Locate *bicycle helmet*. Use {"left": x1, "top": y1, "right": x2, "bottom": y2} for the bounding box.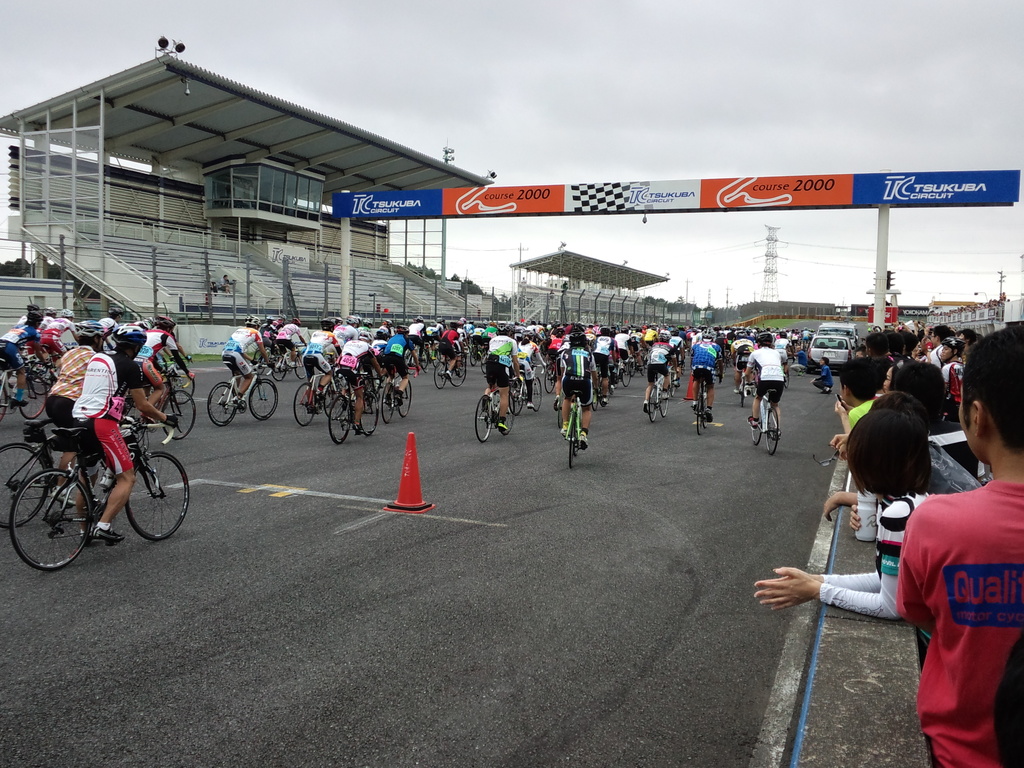
{"left": 108, "top": 307, "right": 122, "bottom": 316}.
